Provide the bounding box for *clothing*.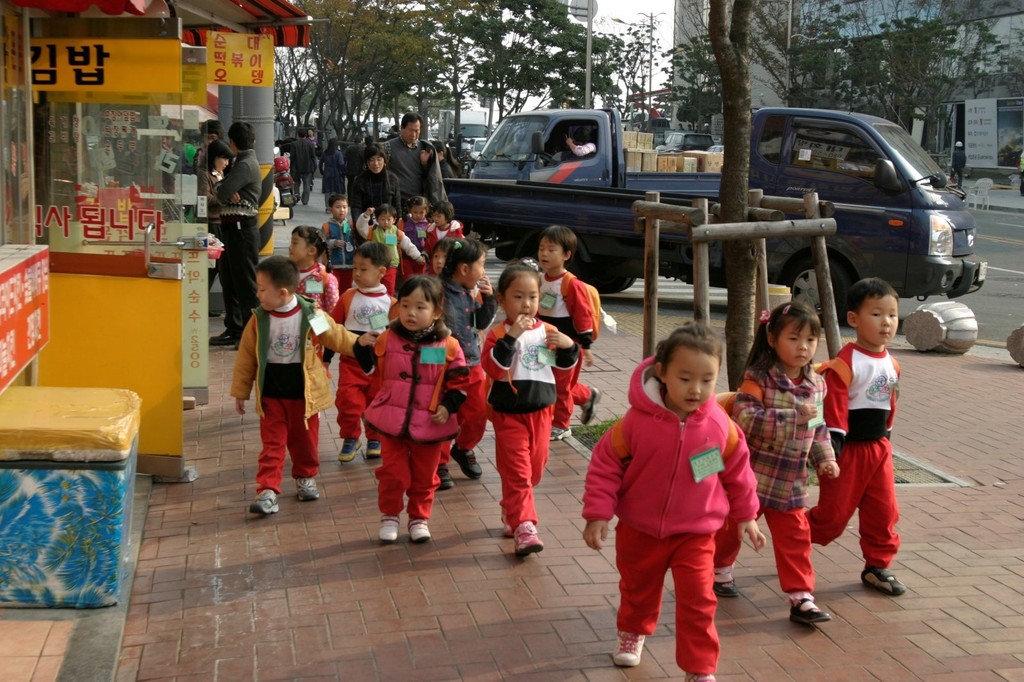
l=340, t=144, r=369, b=169.
